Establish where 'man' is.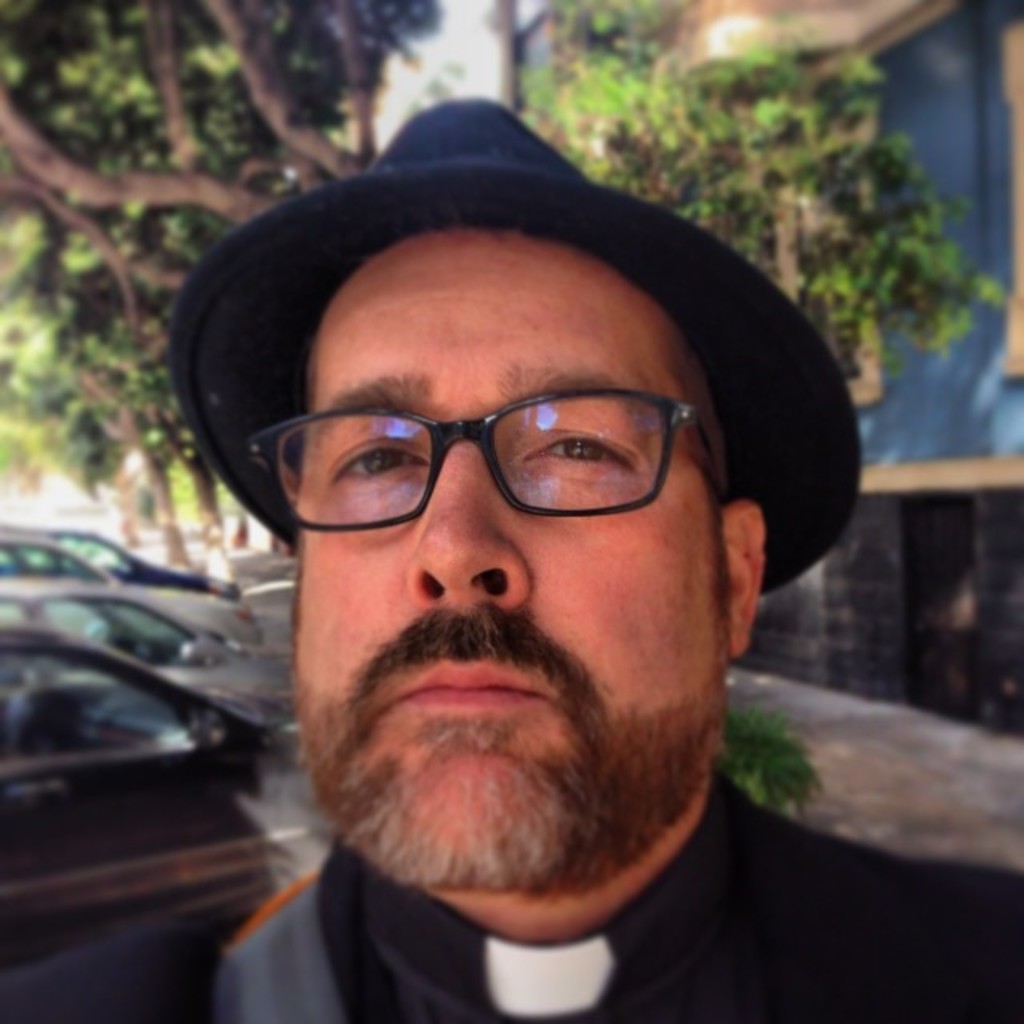
Established at select_region(0, 106, 1022, 1022).
